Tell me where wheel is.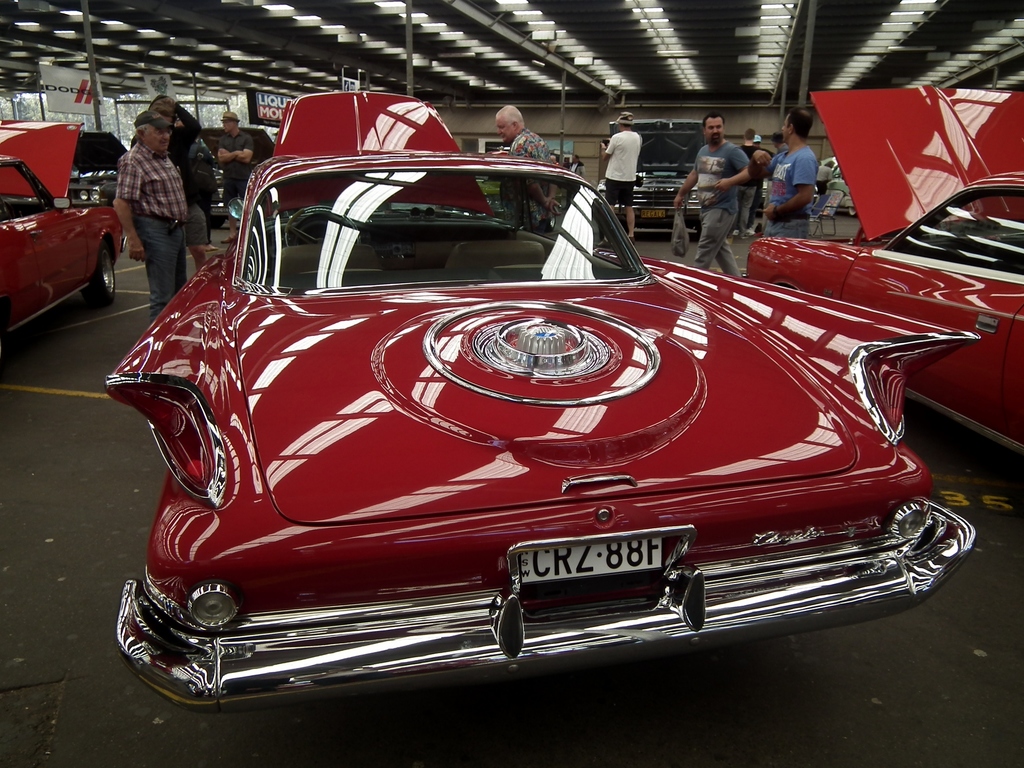
wheel is at crop(541, 214, 557, 236).
